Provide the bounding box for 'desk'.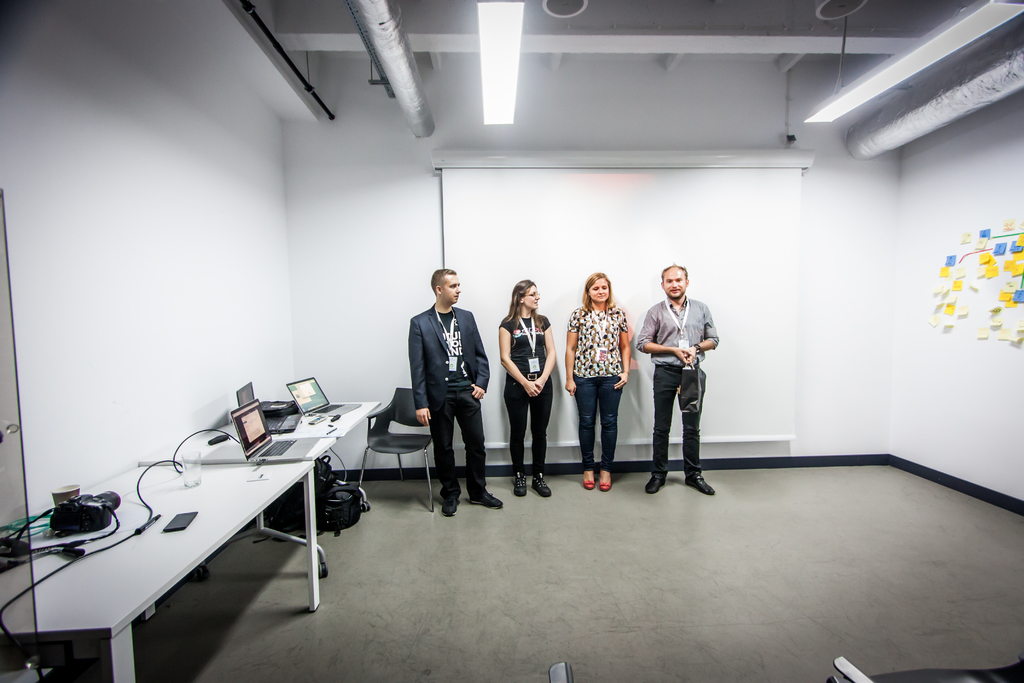
(141, 403, 381, 581).
